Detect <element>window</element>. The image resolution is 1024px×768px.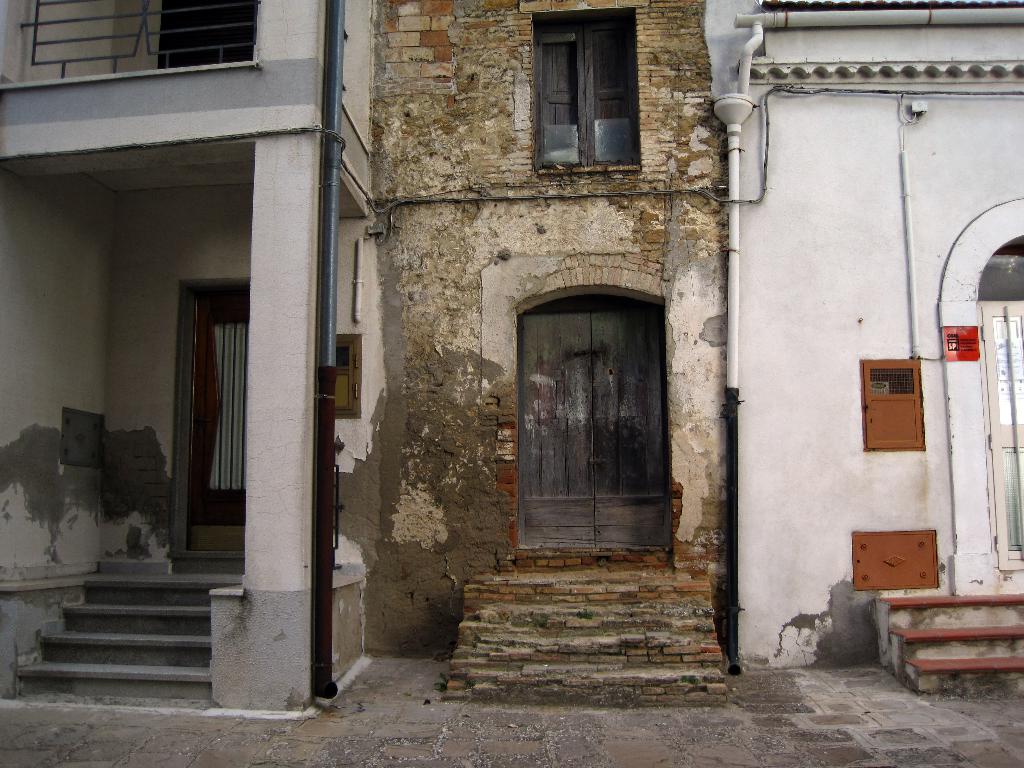
<bbox>516, 1, 650, 172</bbox>.
